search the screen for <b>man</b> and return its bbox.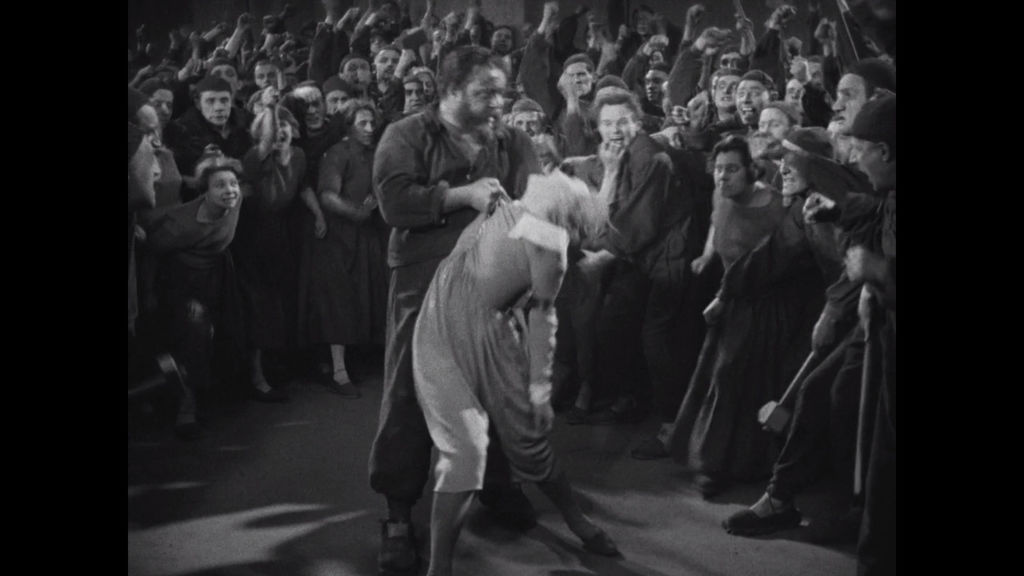
Found: detection(837, 99, 893, 575).
